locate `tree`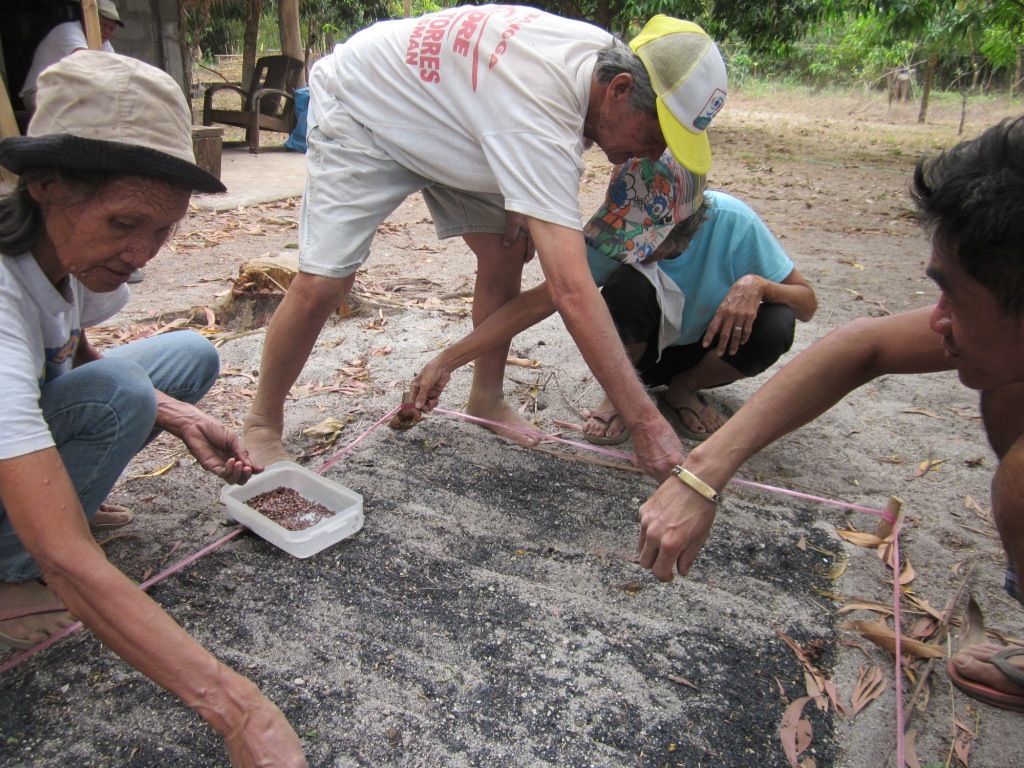
region(531, 0, 1023, 95)
